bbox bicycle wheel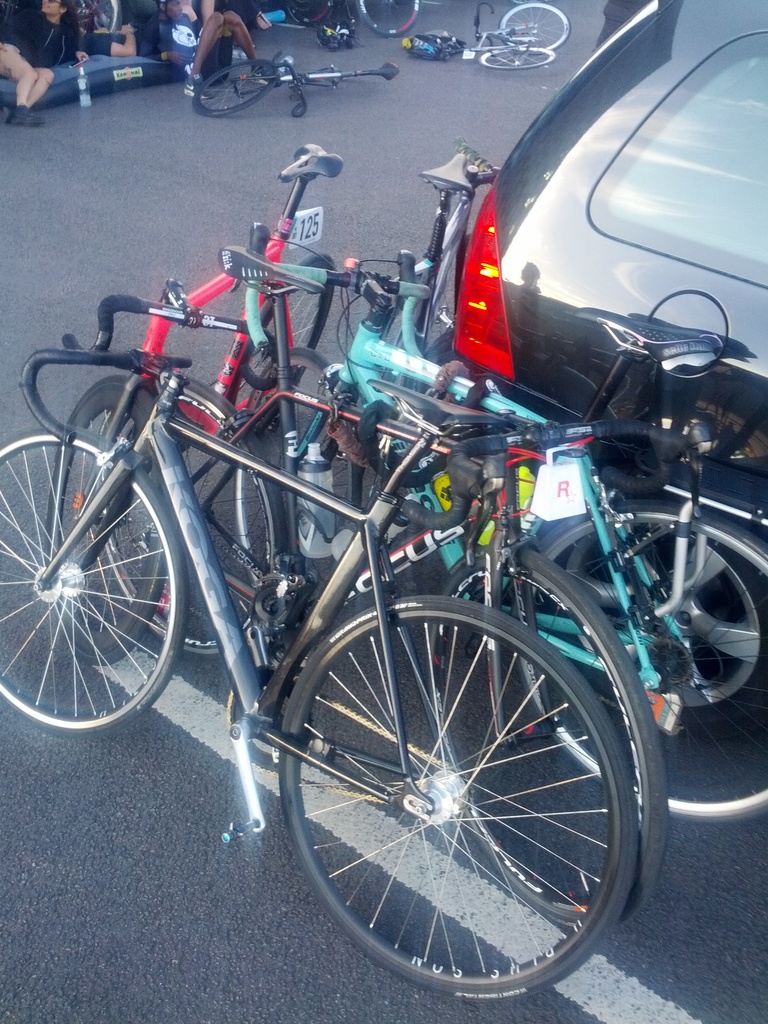
BBox(240, 244, 338, 410)
